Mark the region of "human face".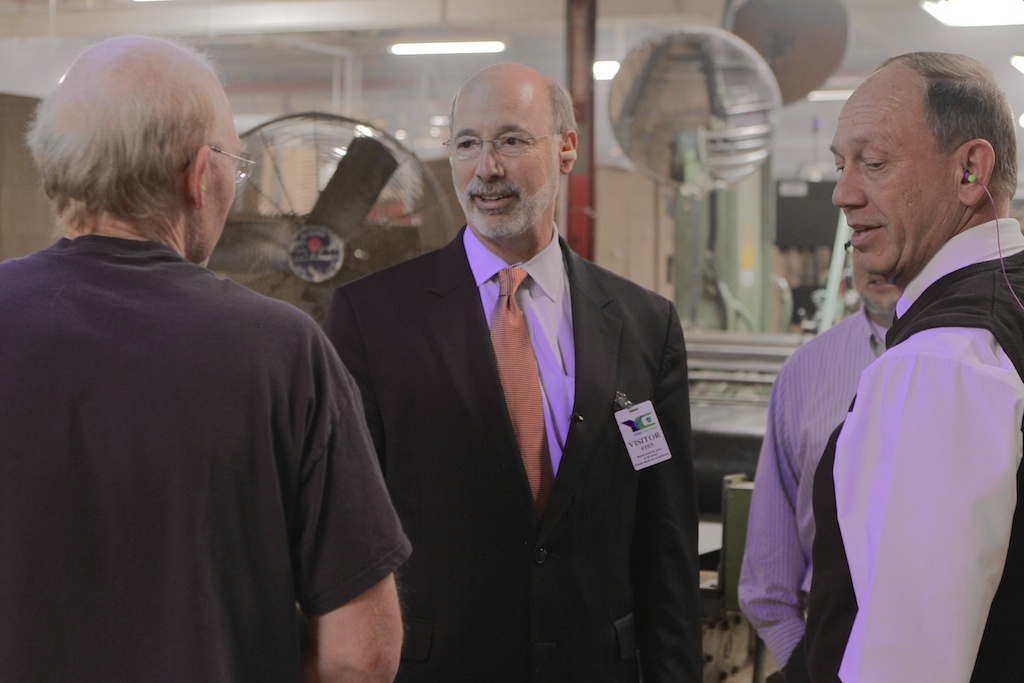
Region: l=832, t=87, r=953, b=275.
